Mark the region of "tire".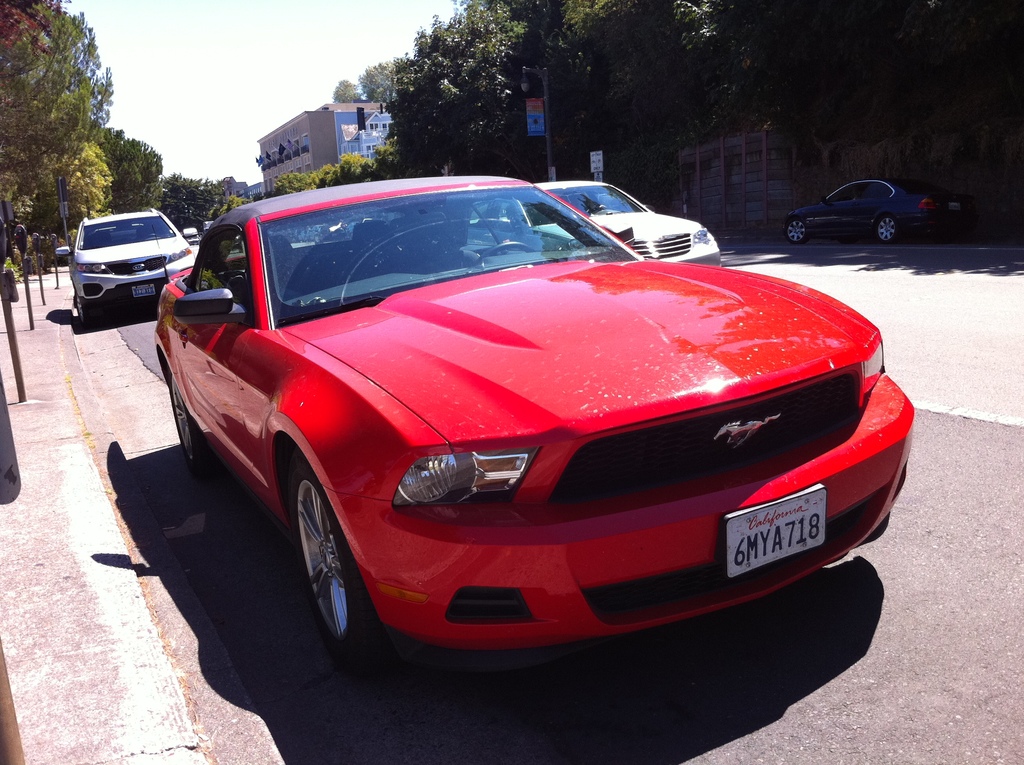
Region: locate(875, 215, 899, 243).
